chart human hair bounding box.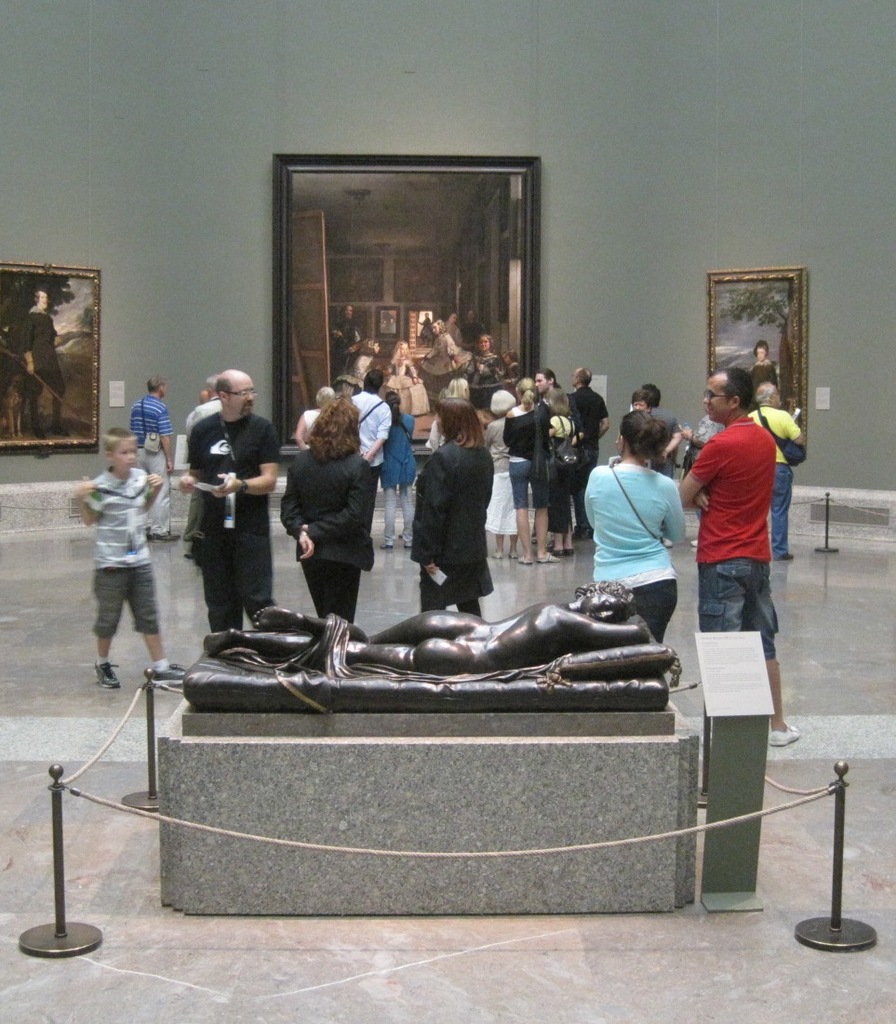
Charted: region(575, 368, 589, 386).
